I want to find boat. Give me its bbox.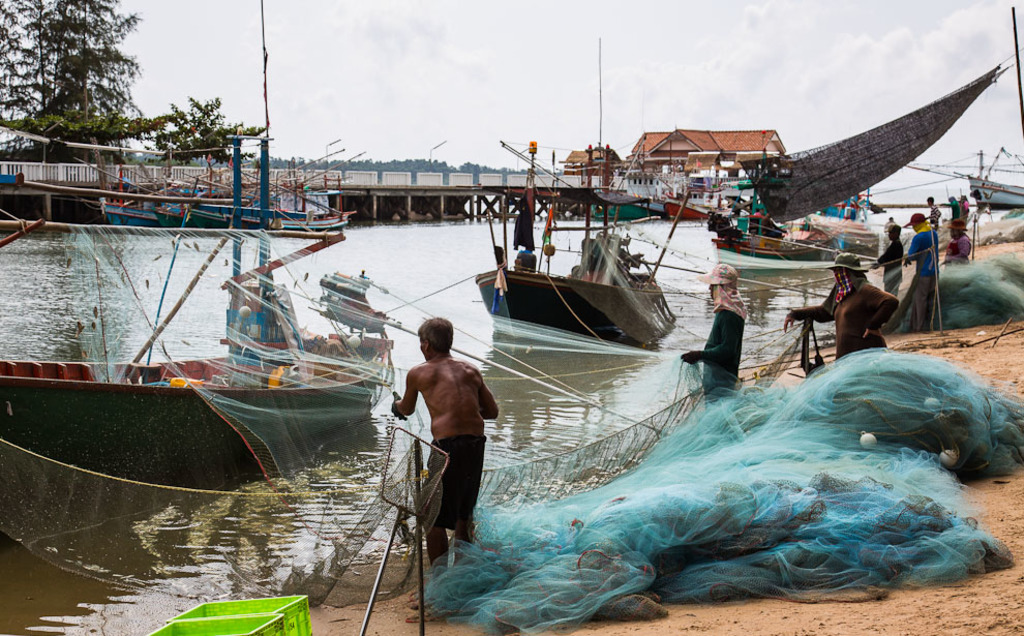
box(970, 154, 1023, 213).
